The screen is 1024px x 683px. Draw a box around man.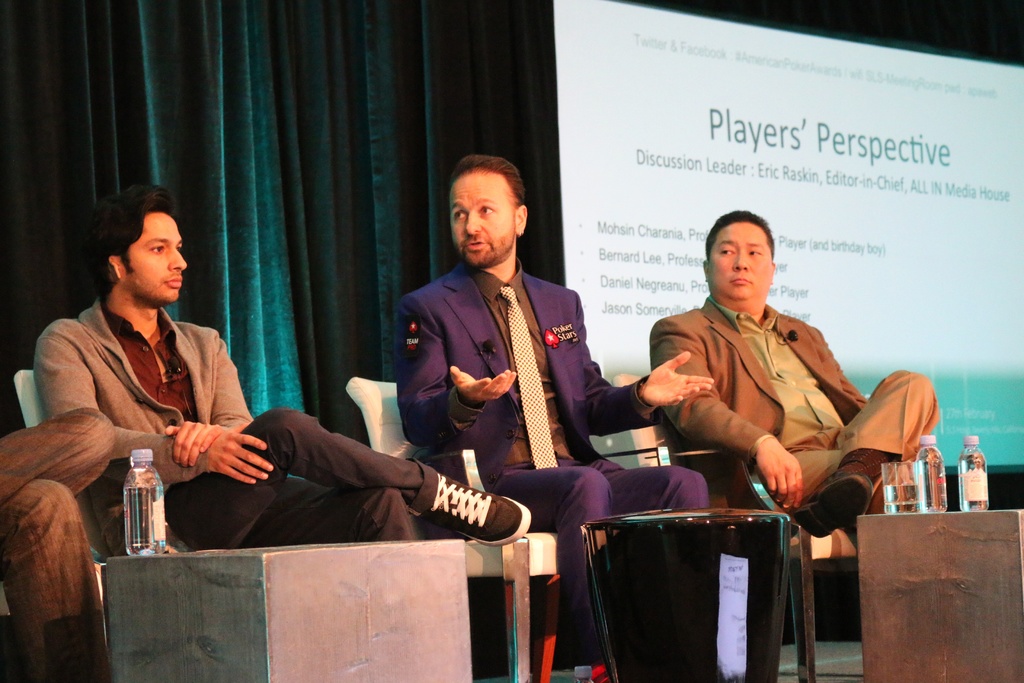
392, 158, 720, 682.
